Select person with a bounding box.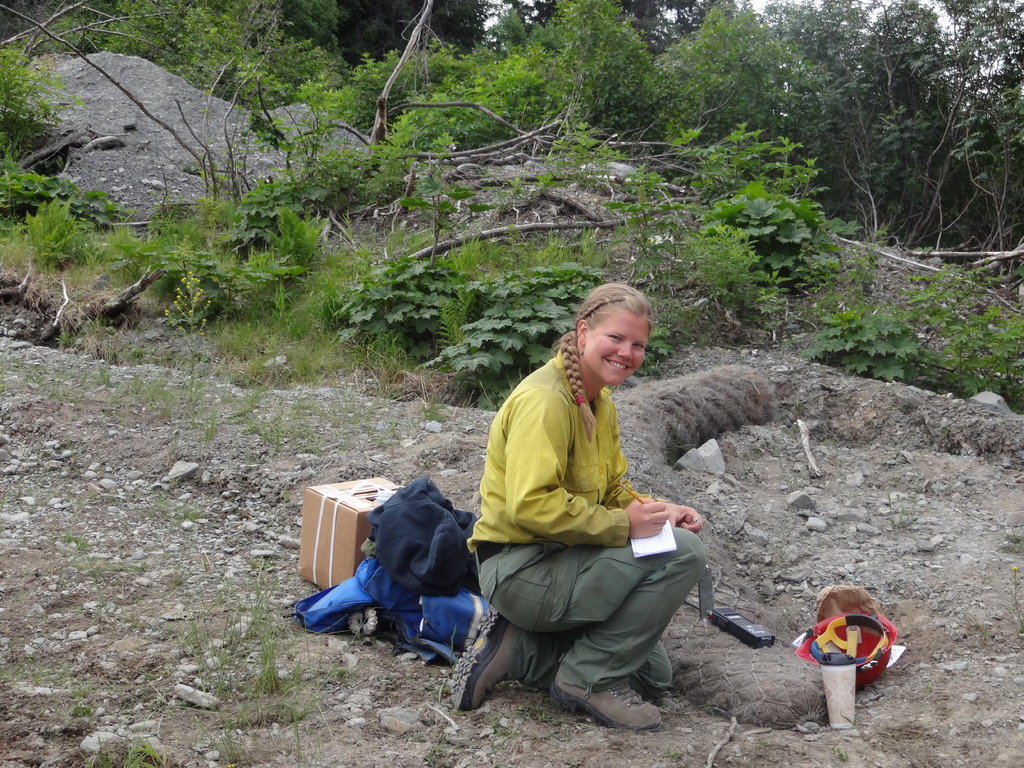
bbox=[463, 271, 708, 732].
